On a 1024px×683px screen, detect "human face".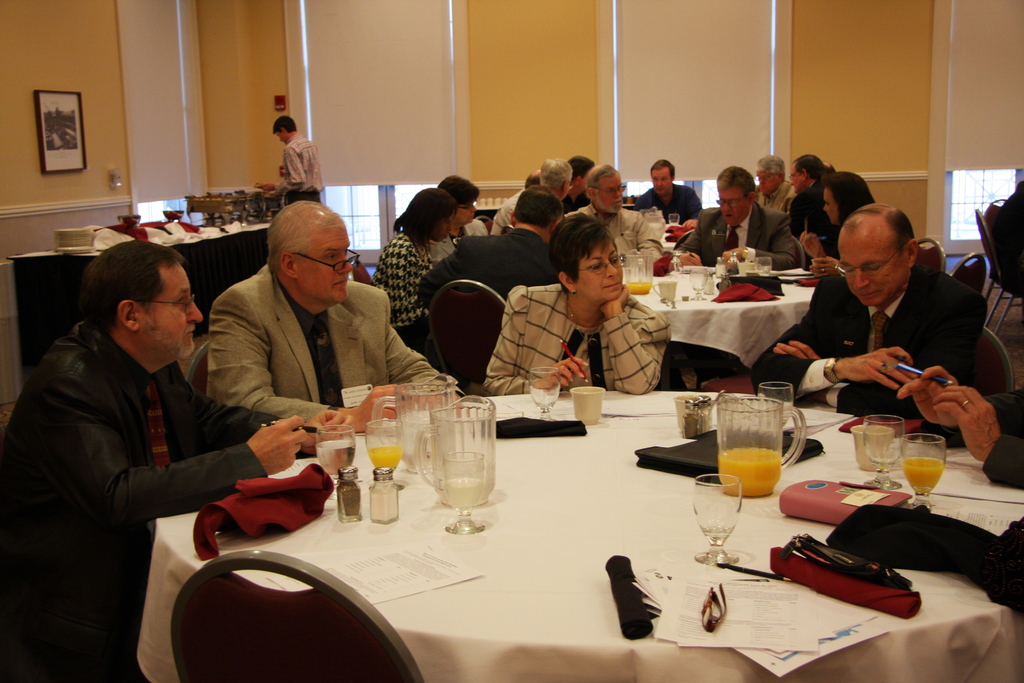
<bbox>822, 188, 836, 225</bbox>.
